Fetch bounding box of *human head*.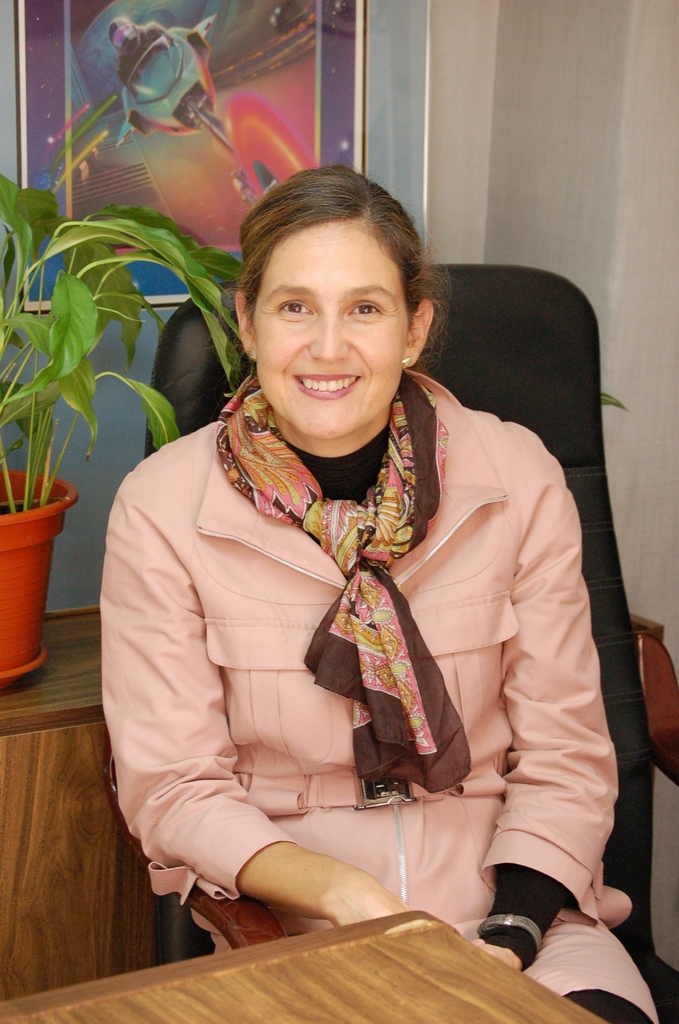
Bbox: locate(222, 182, 430, 399).
